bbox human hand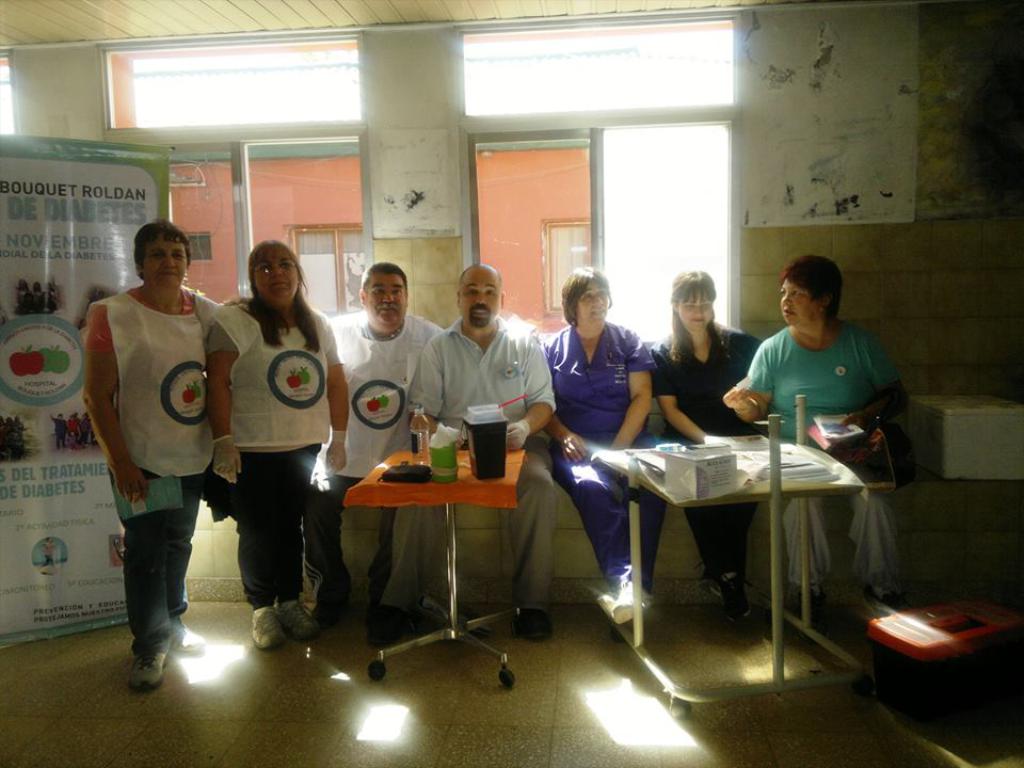
left=559, top=434, right=590, bottom=464
